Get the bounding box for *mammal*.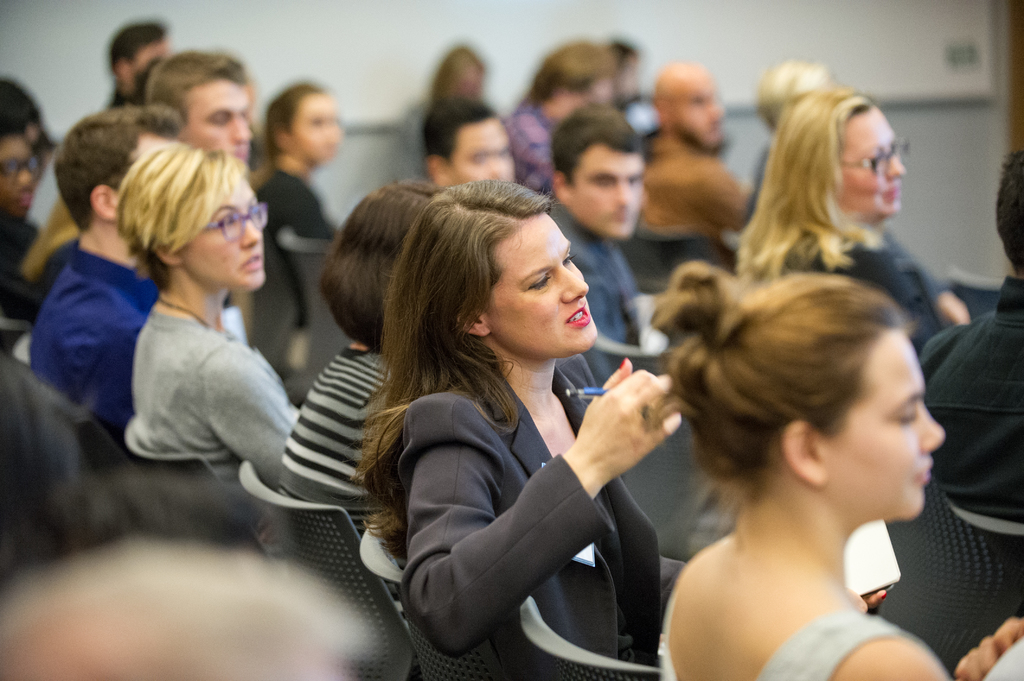
<region>4, 533, 374, 680</region>.
